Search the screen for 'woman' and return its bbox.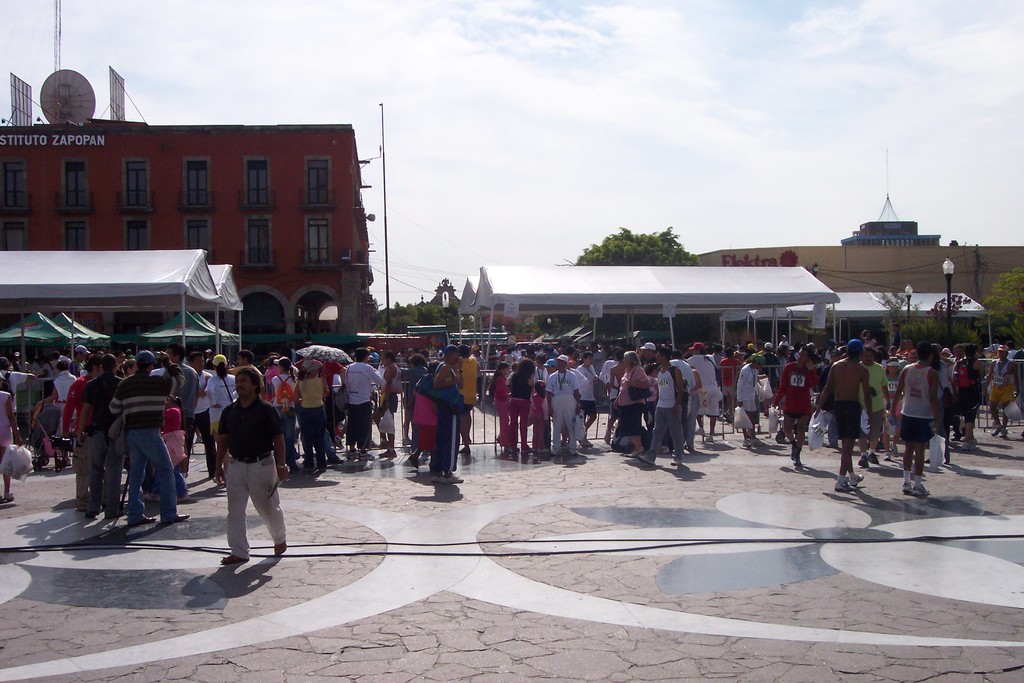
Found: BBox(410, 360, 435, 474).
